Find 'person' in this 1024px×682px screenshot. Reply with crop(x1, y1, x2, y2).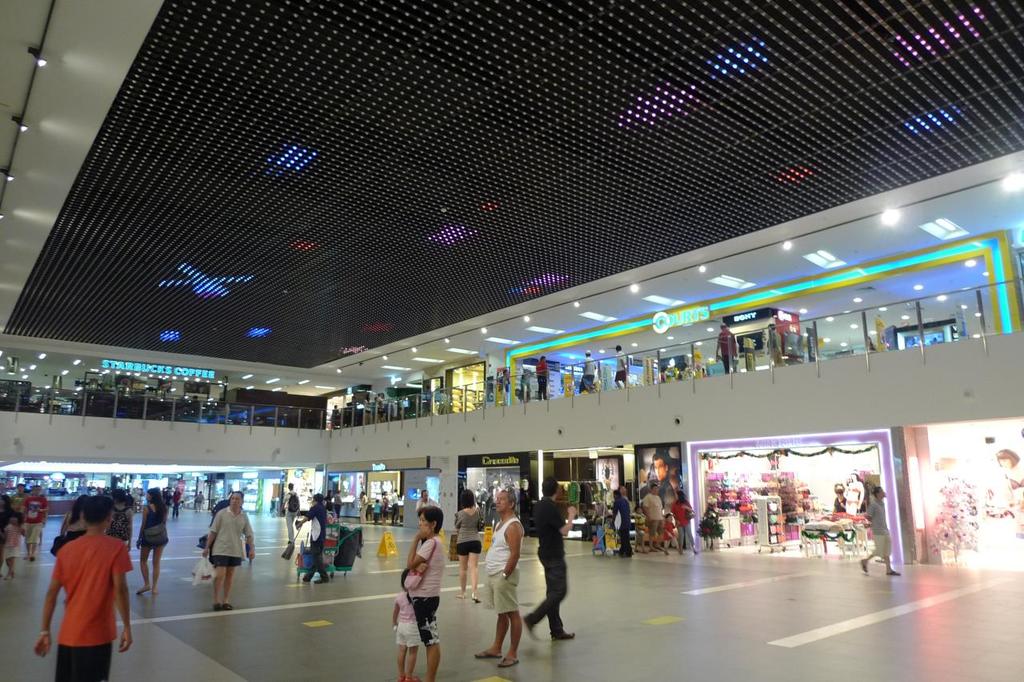
crop(20, 484, 52, 545).
